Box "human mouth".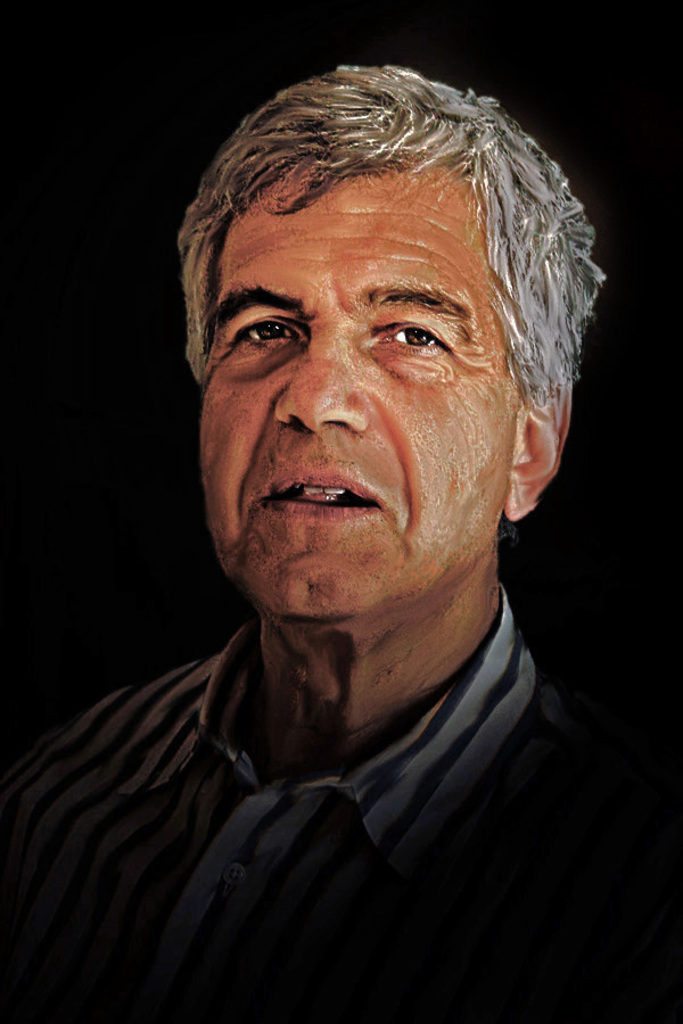
246:444:403:554.
